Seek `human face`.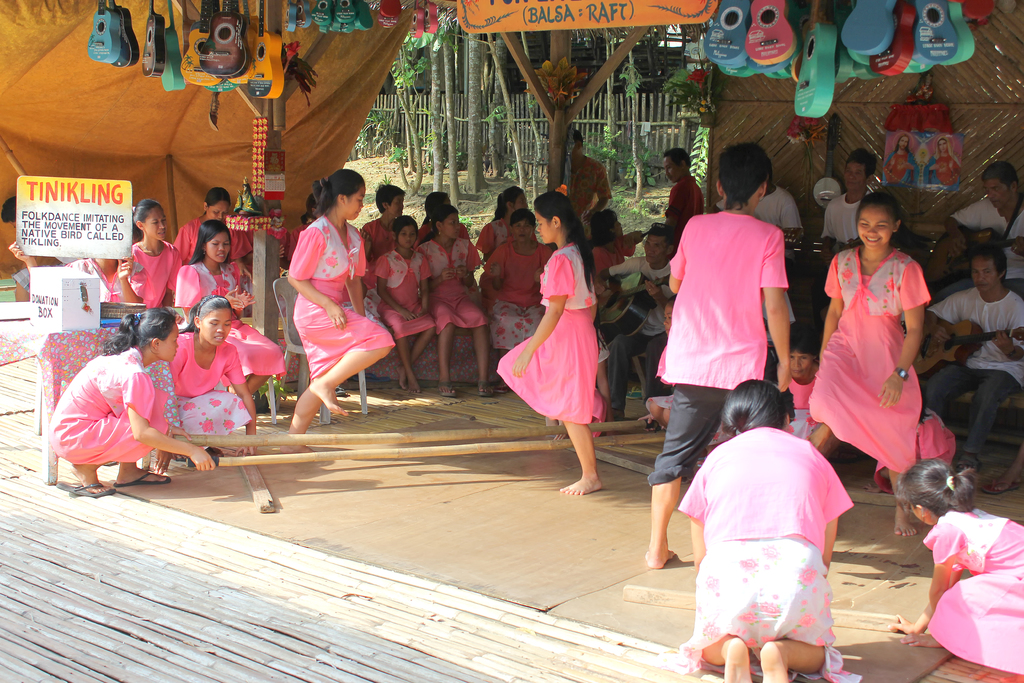
box=[438, 211, 456, 236].
